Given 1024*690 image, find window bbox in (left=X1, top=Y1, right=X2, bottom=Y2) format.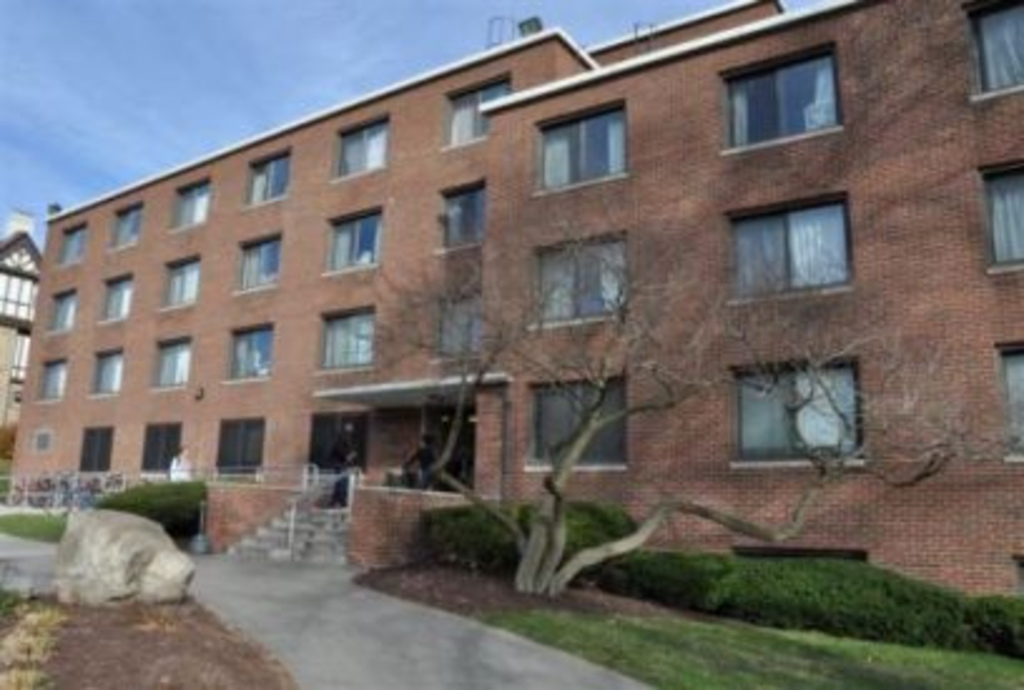
(left=48, top=294, right=75, bottom=336).
